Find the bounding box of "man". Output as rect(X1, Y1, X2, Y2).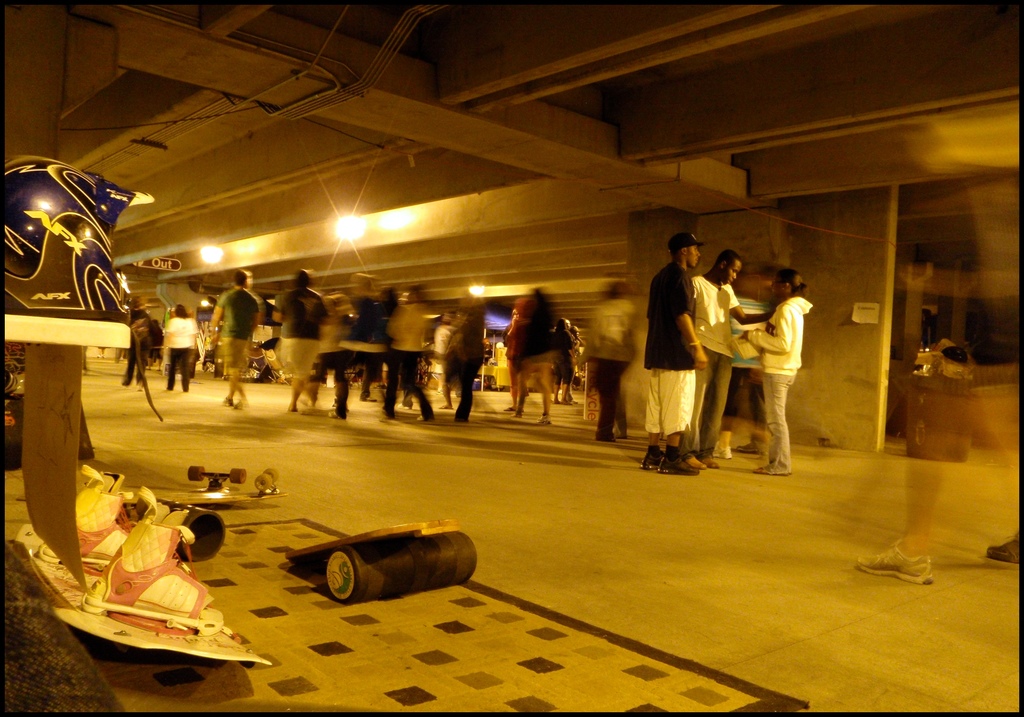
rect(640, 229, 705, 471).
